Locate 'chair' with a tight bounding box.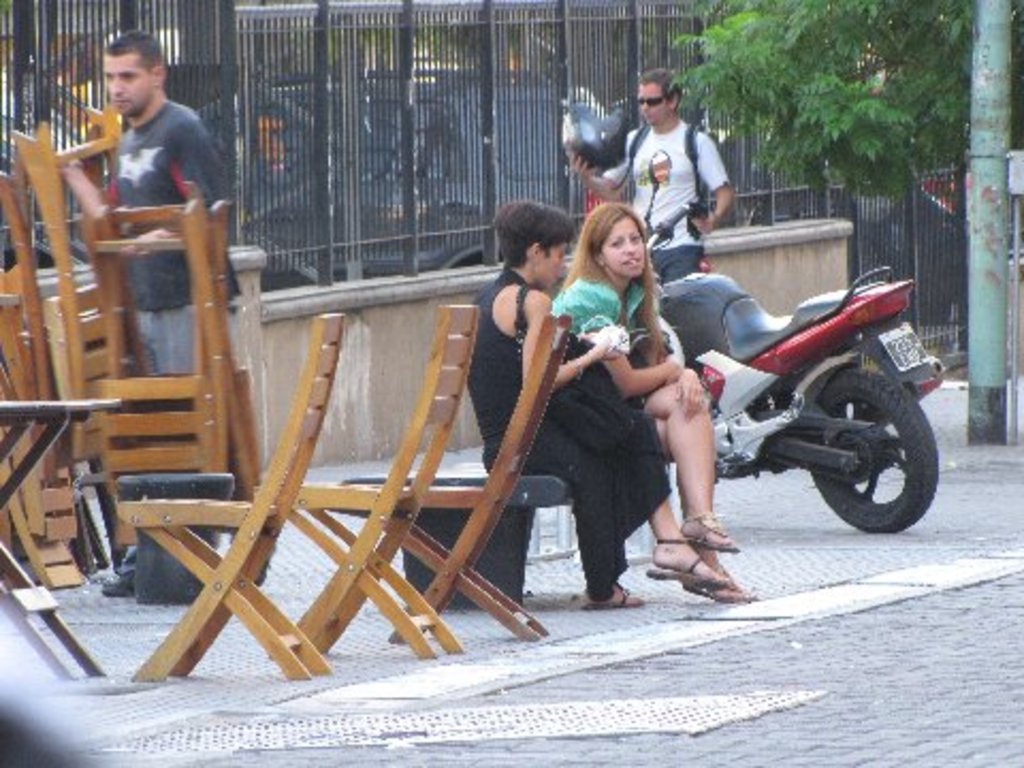
rect(254, 299, 478, 657).
